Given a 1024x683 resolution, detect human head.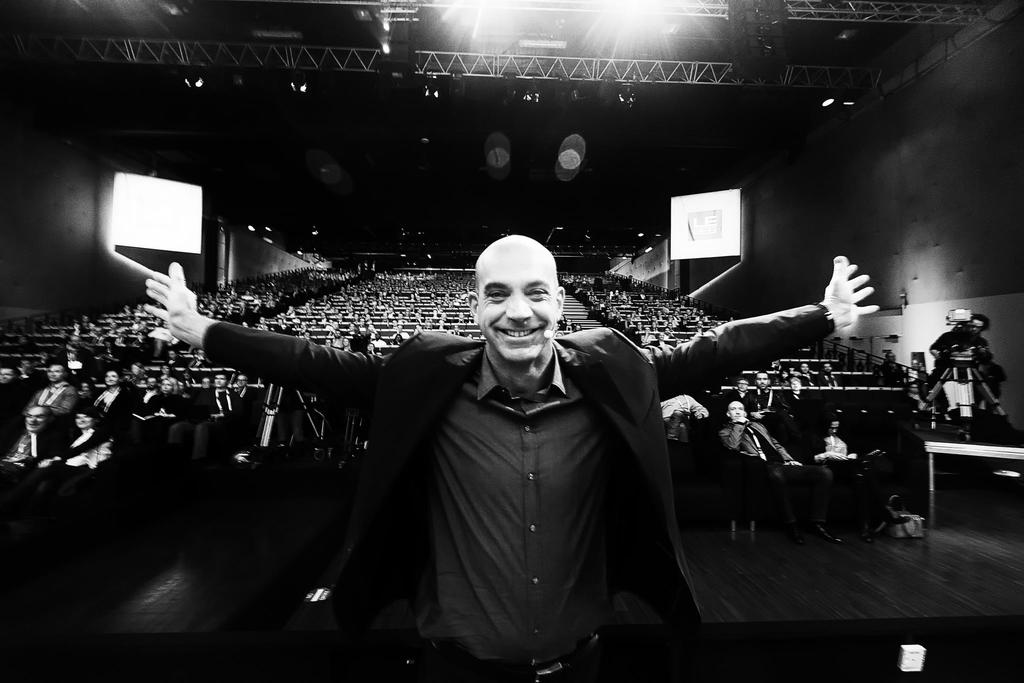
(128,361,143,377).
